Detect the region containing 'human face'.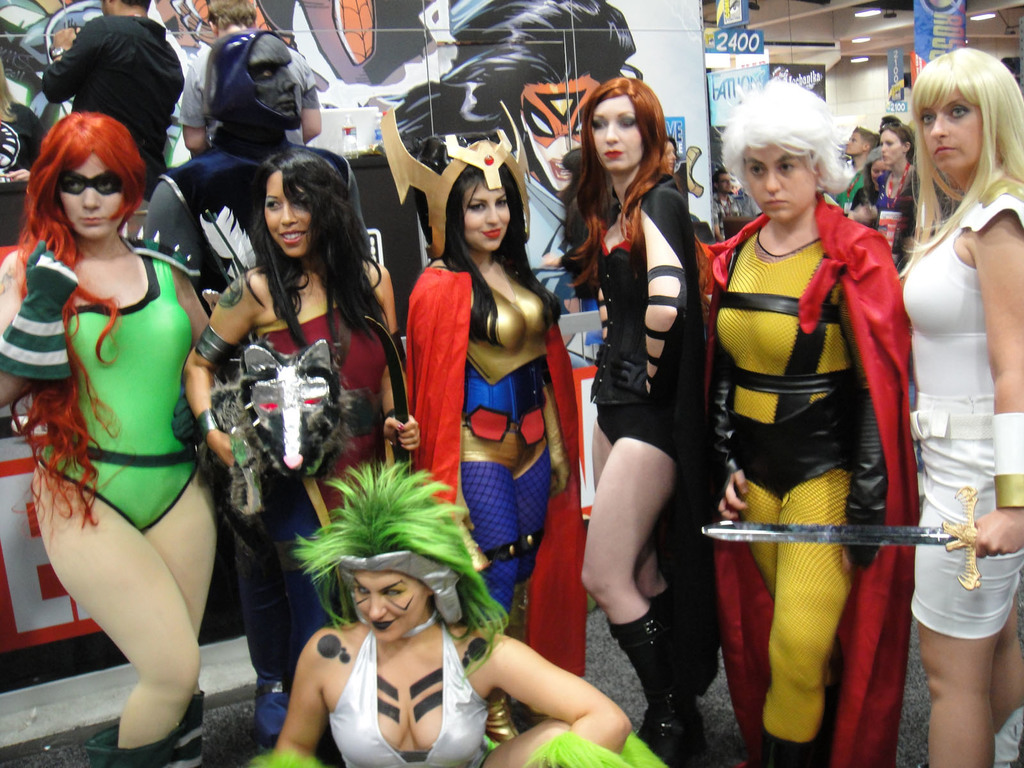
detection(351, 568, 429, 644).
